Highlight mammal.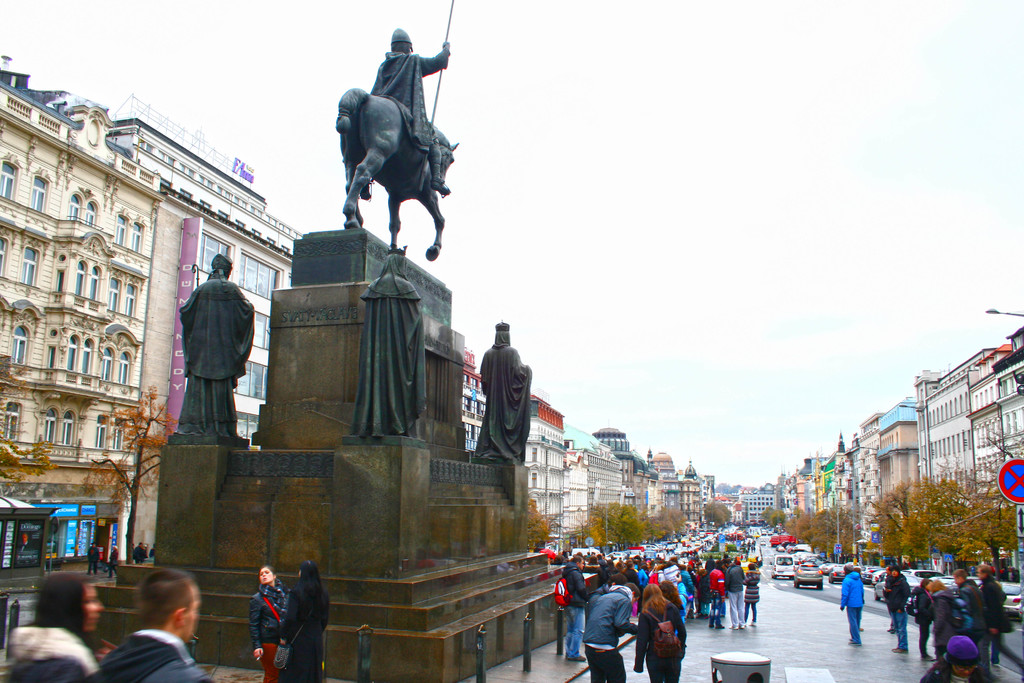
Highlighted region: [837, 562, 865, 643].
